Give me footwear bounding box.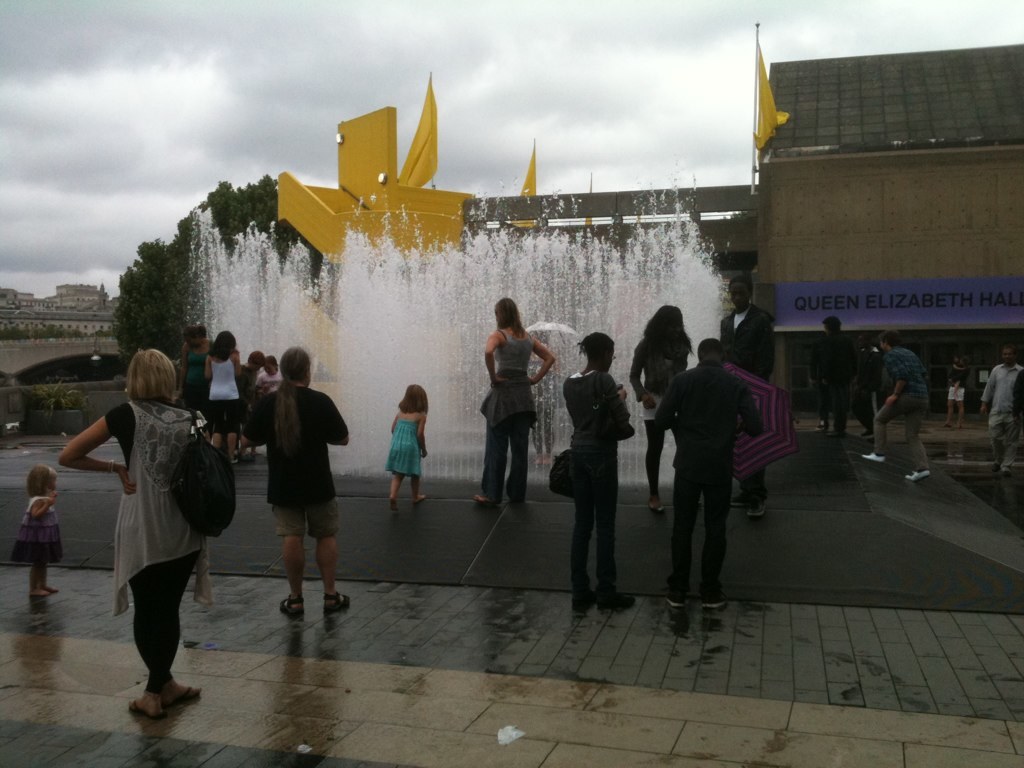
278 594 305 620.
